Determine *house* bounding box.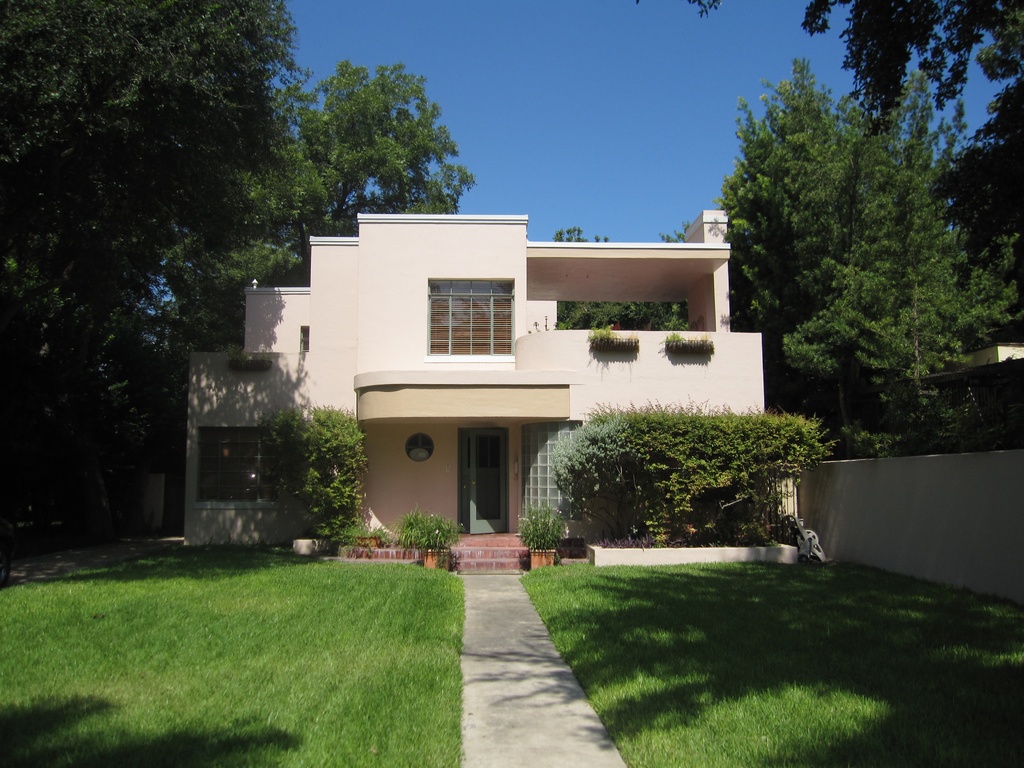
Determined: 182 211 797 570.
